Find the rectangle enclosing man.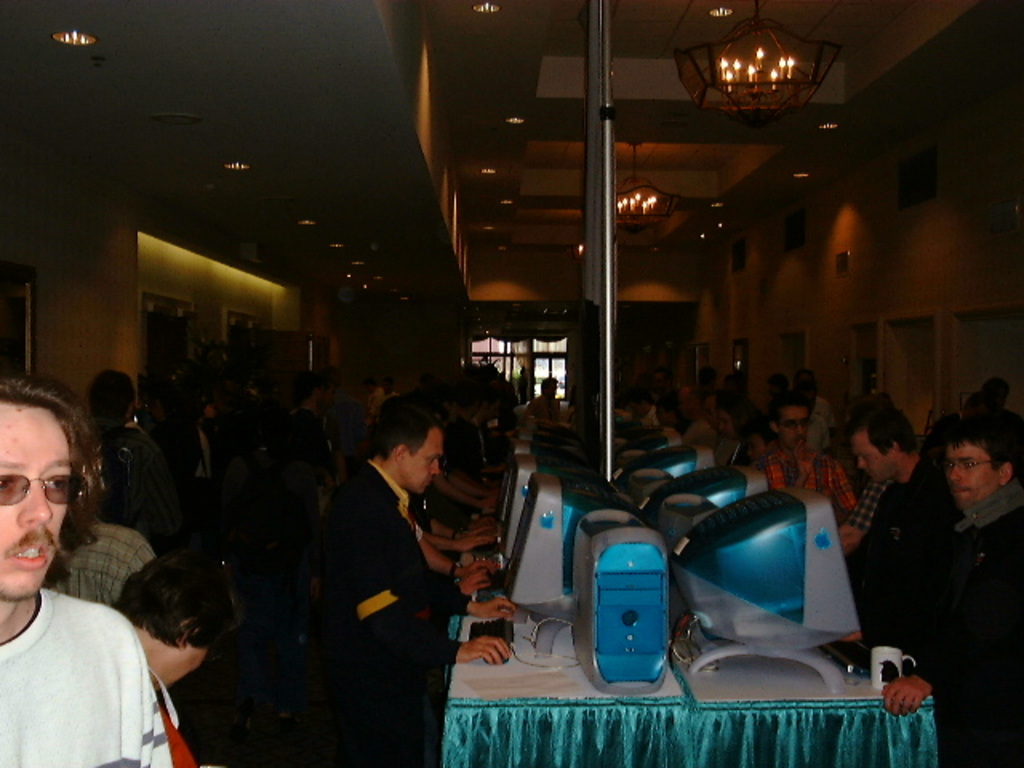
bbox=[805, 392, 838, 454].
